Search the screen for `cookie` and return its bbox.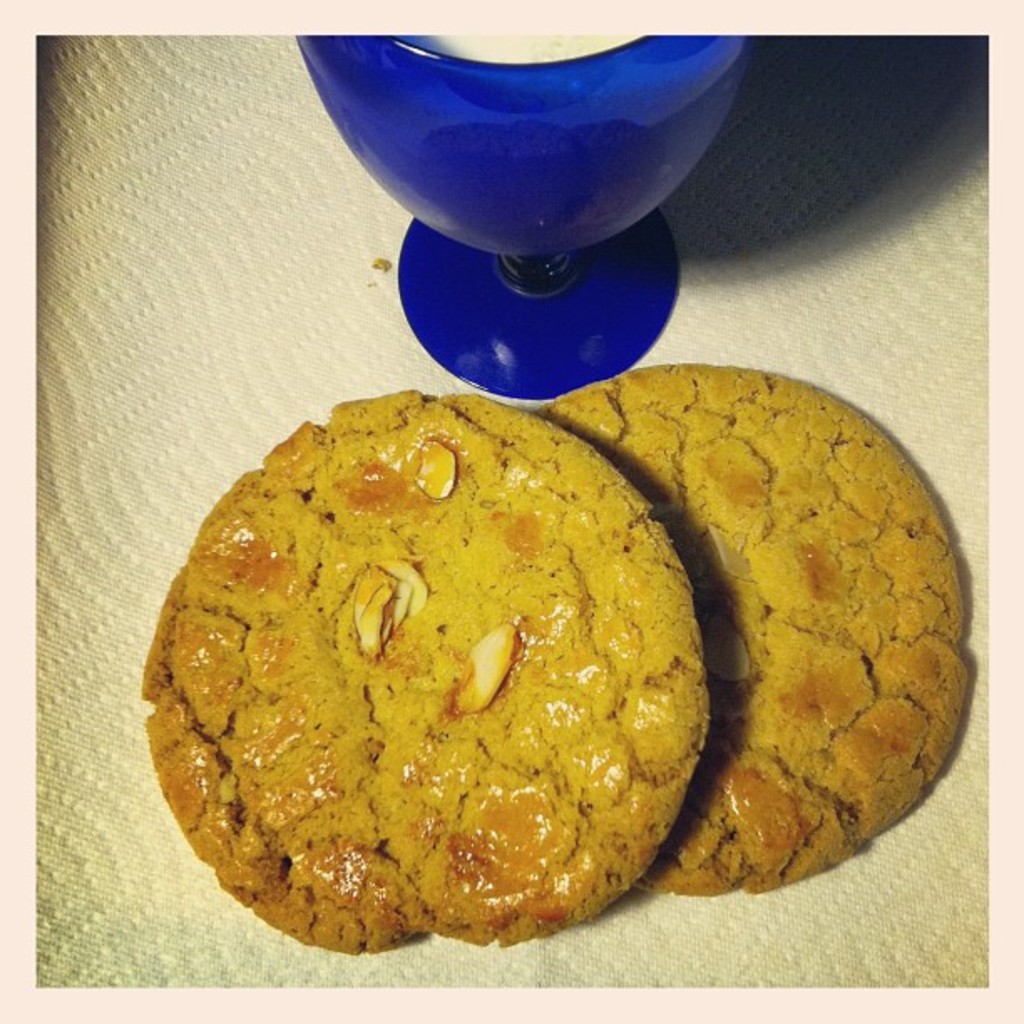
Found: <box>537,360,972,904</box>.
